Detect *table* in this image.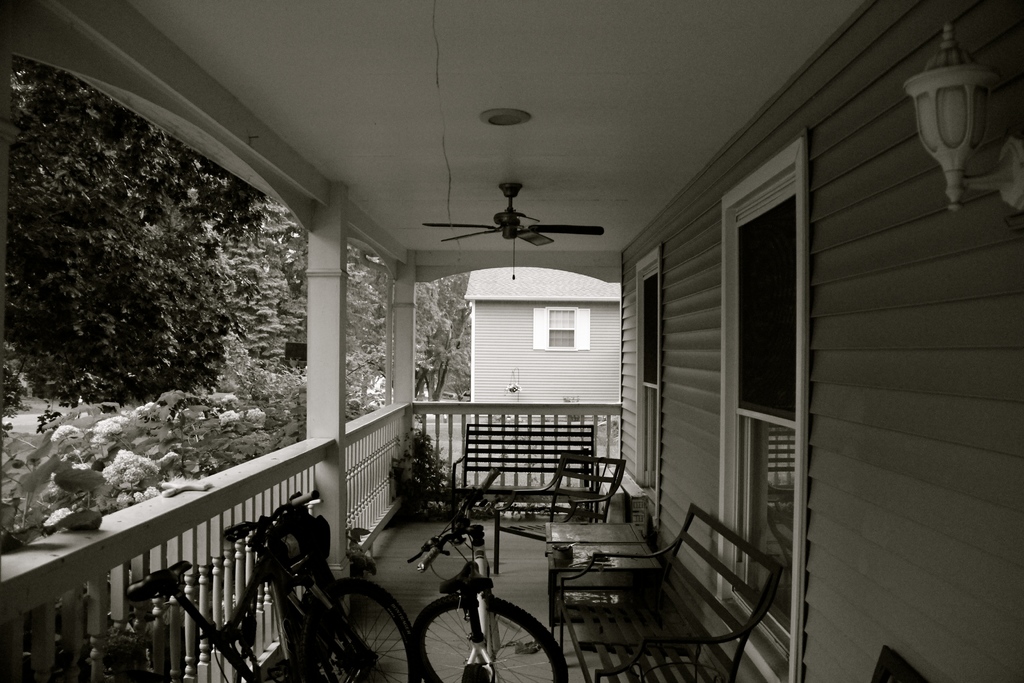
Detection: [left=532, top=504, right=680, bottom=642].
